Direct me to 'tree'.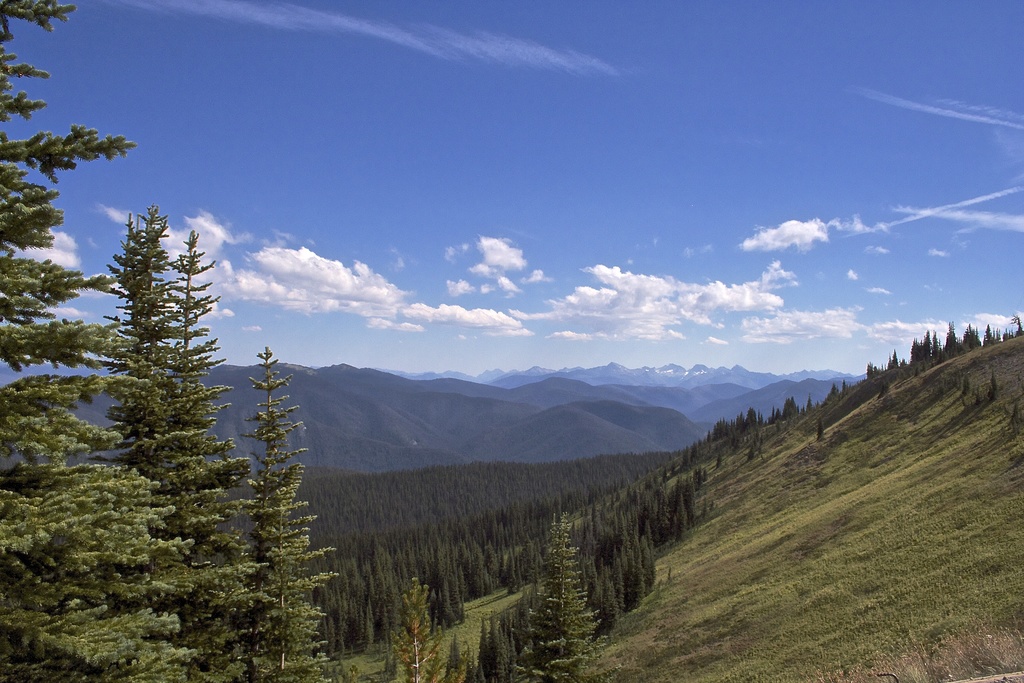
Direction: rect(763, 397, 794, 431).
